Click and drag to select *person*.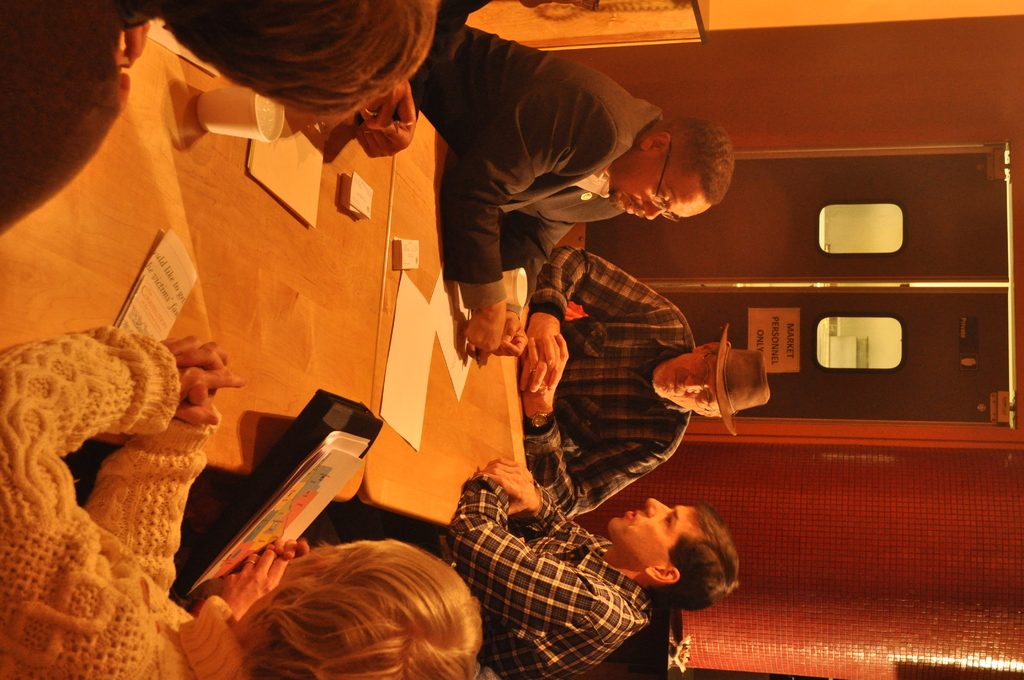
Selection: l=0, t=0, r=433, b=241.
